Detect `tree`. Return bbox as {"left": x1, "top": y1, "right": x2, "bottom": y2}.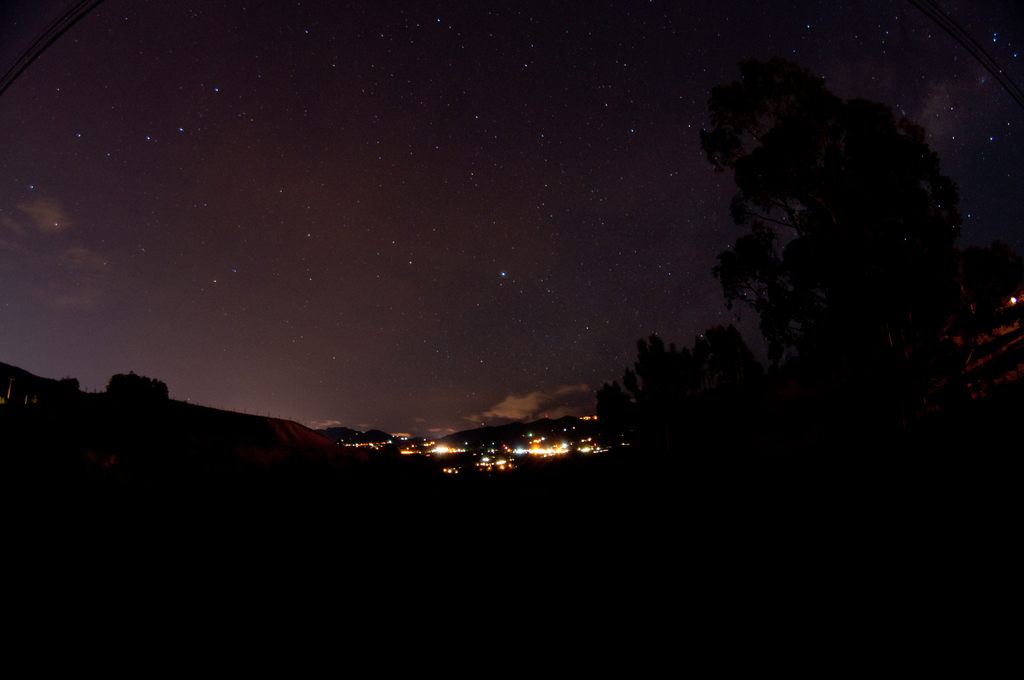
{"left": 603, "top": 308, "right": 726, "bottom": 451}.
